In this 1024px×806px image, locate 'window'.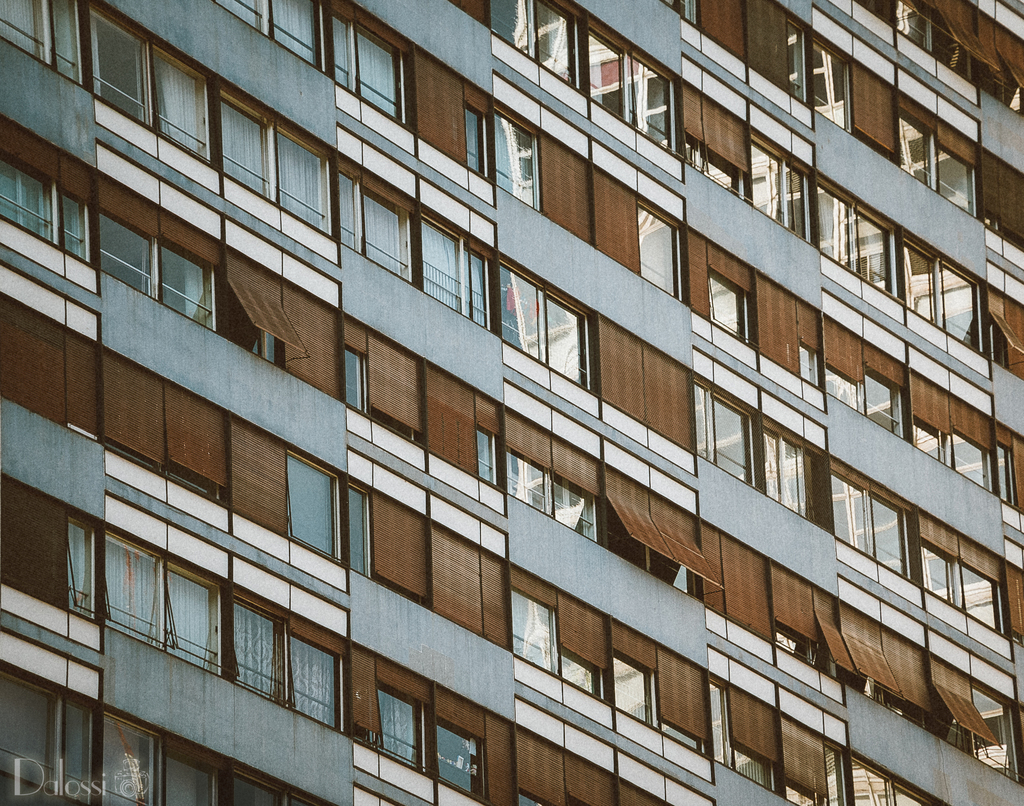
Bounding box: <region>847, 750, 947, 803</region>.
